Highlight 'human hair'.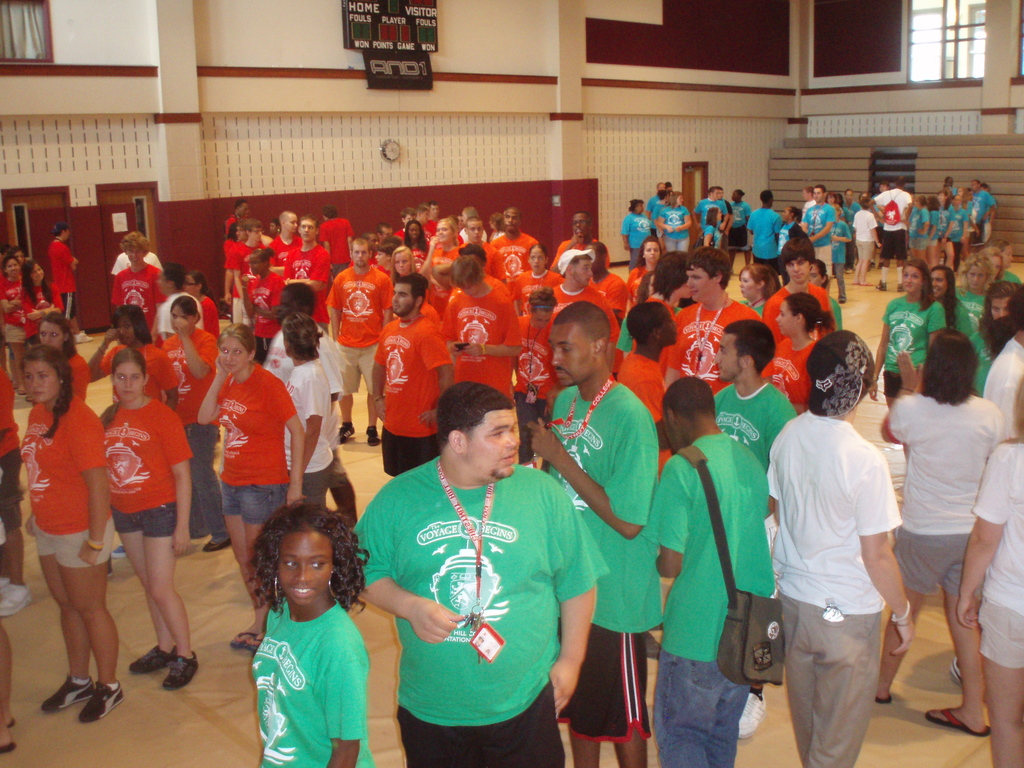
Highlighted region: [976,282,1019,323].
